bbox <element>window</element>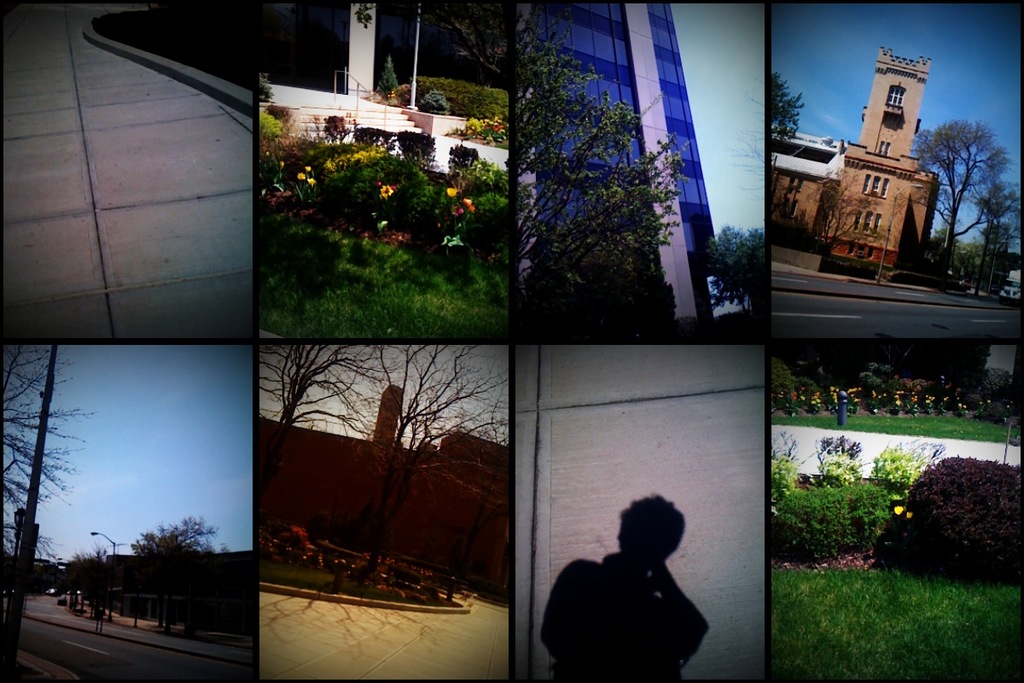
883 178 889 198
